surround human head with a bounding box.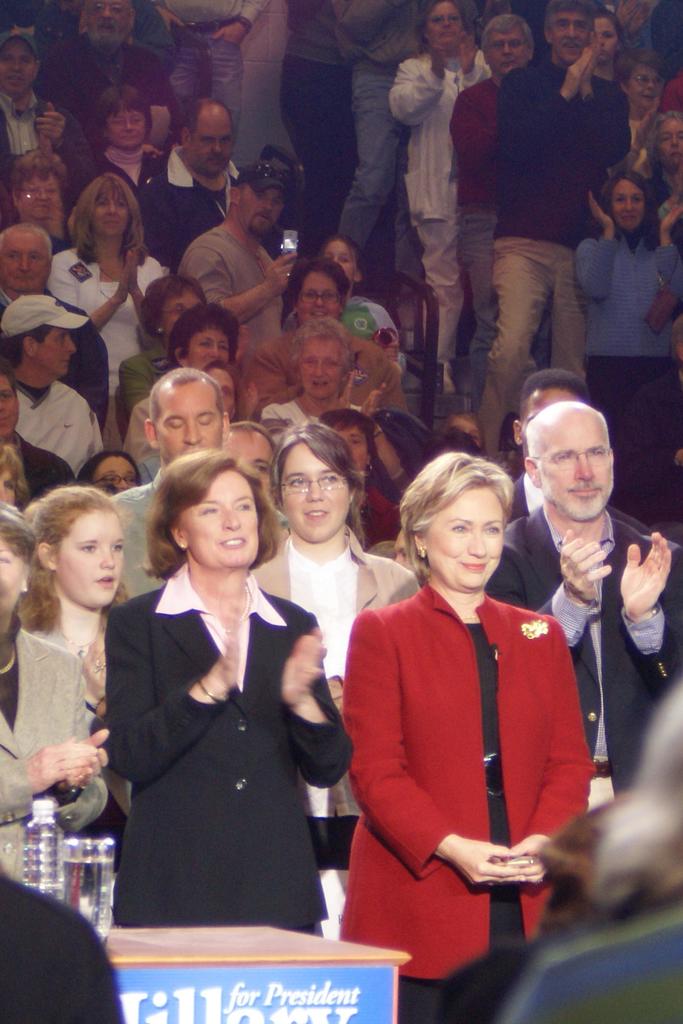
[left=145, top=449, right=284, bottom=569].
